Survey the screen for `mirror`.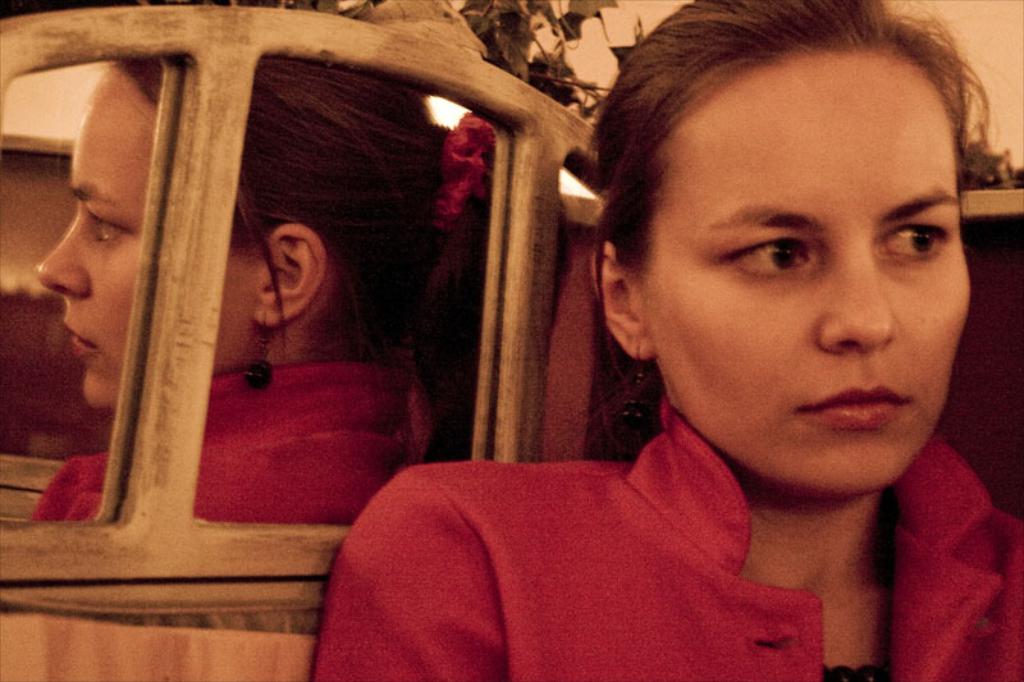
Survey found: left=540, top=165, right=634, bottom=467.
